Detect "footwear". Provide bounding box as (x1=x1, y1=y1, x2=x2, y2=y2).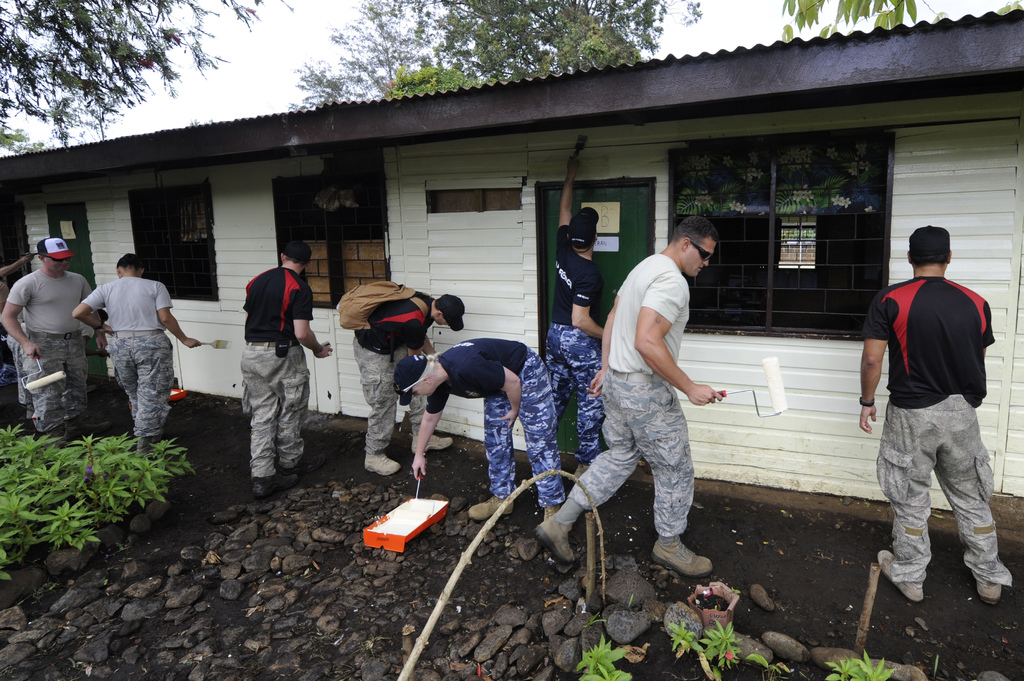
(x1=409, y1=431, x2=454, y2=456).
